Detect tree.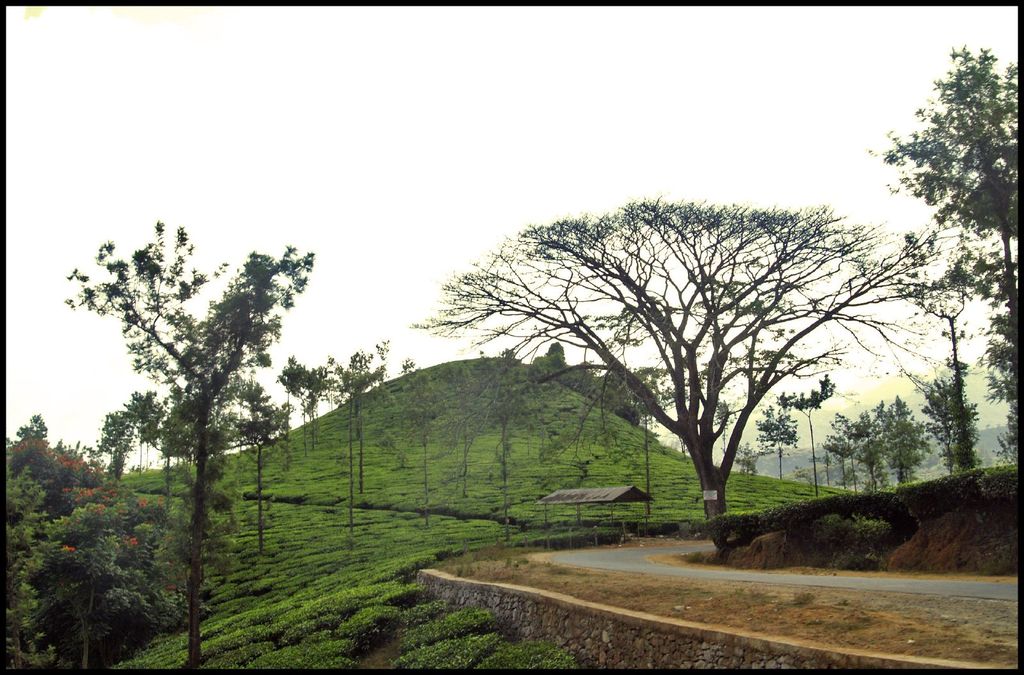
Detected at 70,218,318,665.
